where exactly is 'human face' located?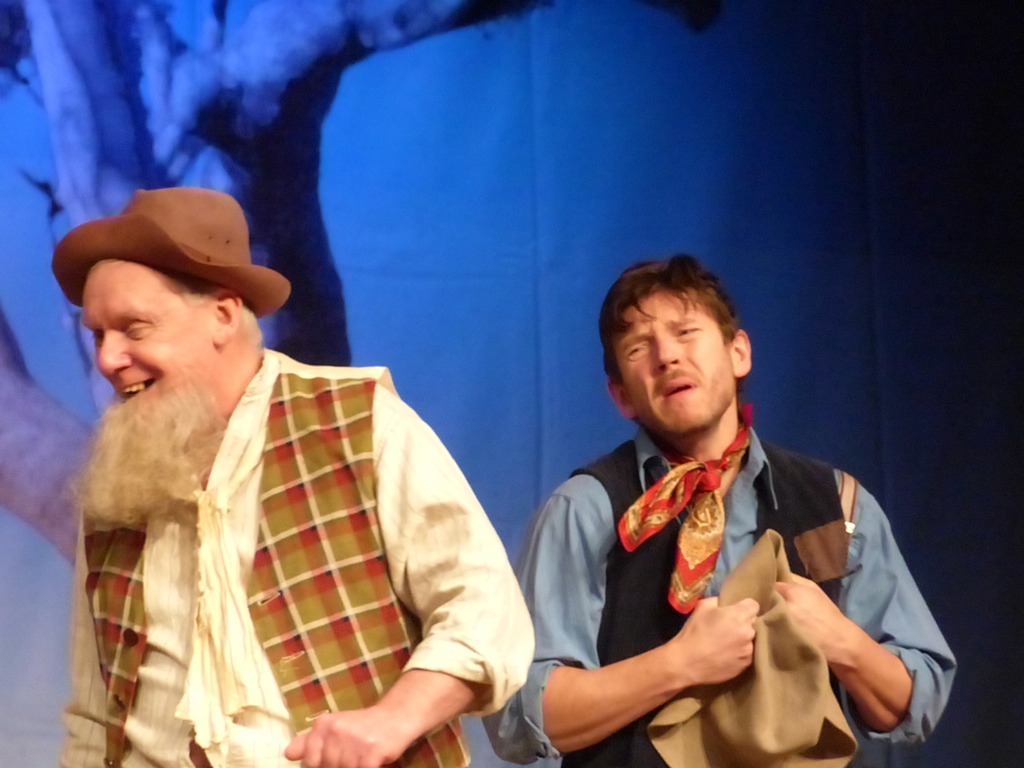
Its bounding box is (x1=614, y1=283, x2=737, y2=436).
